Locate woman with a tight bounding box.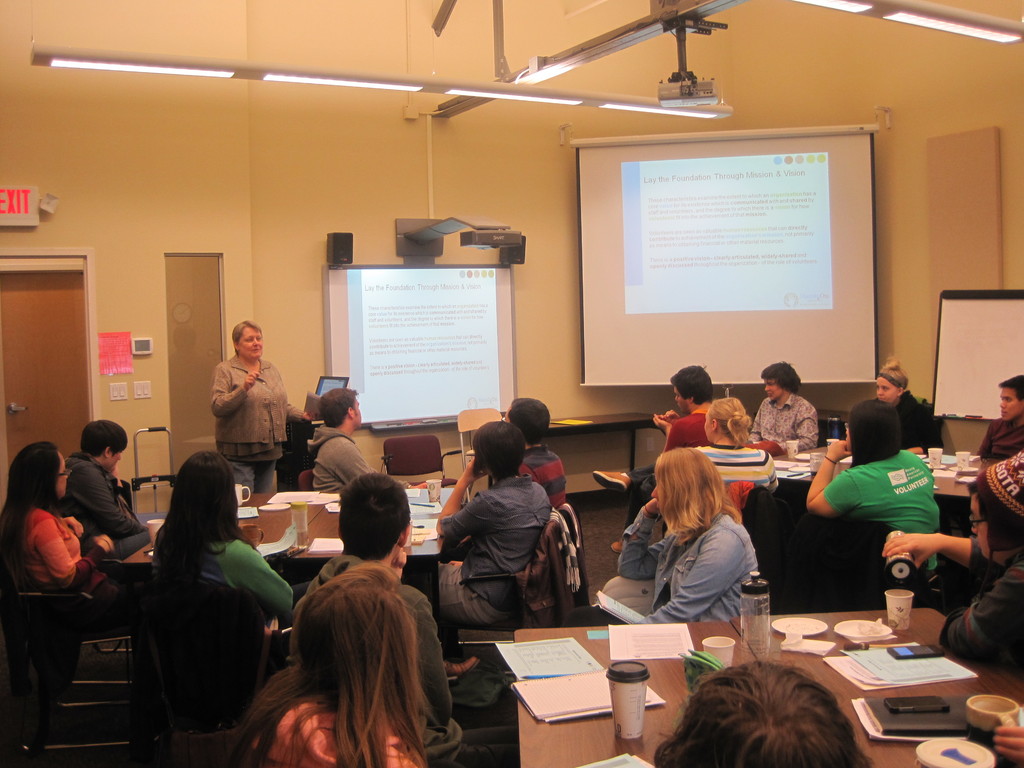
<bbox>220, 561, 435, 767</bbox>.
